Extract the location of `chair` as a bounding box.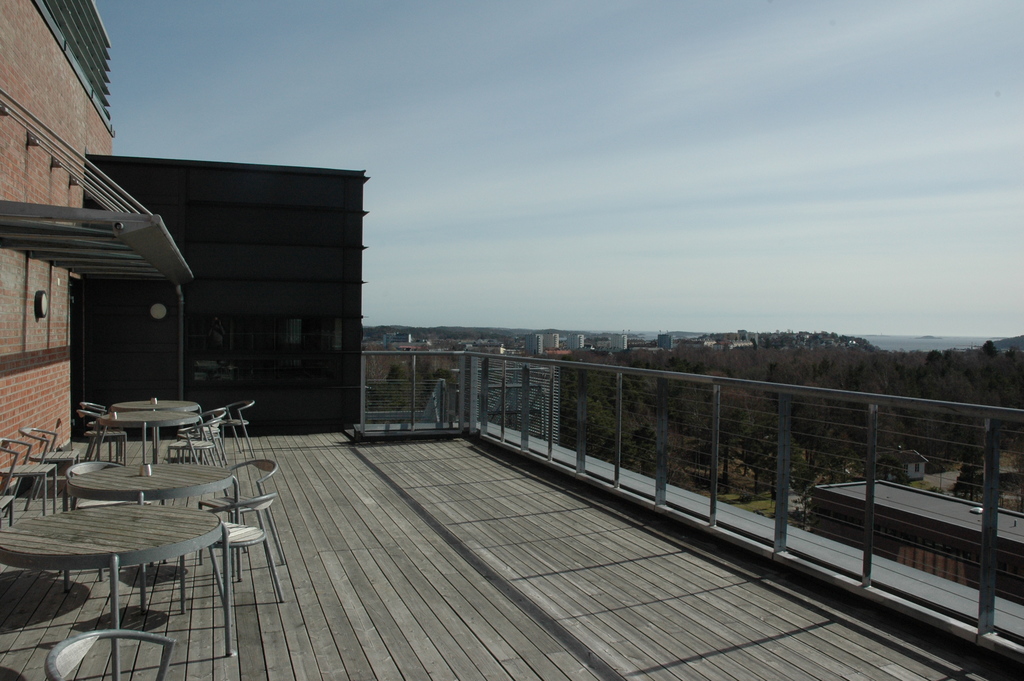
bbox=[204, 398, 253, 458].
